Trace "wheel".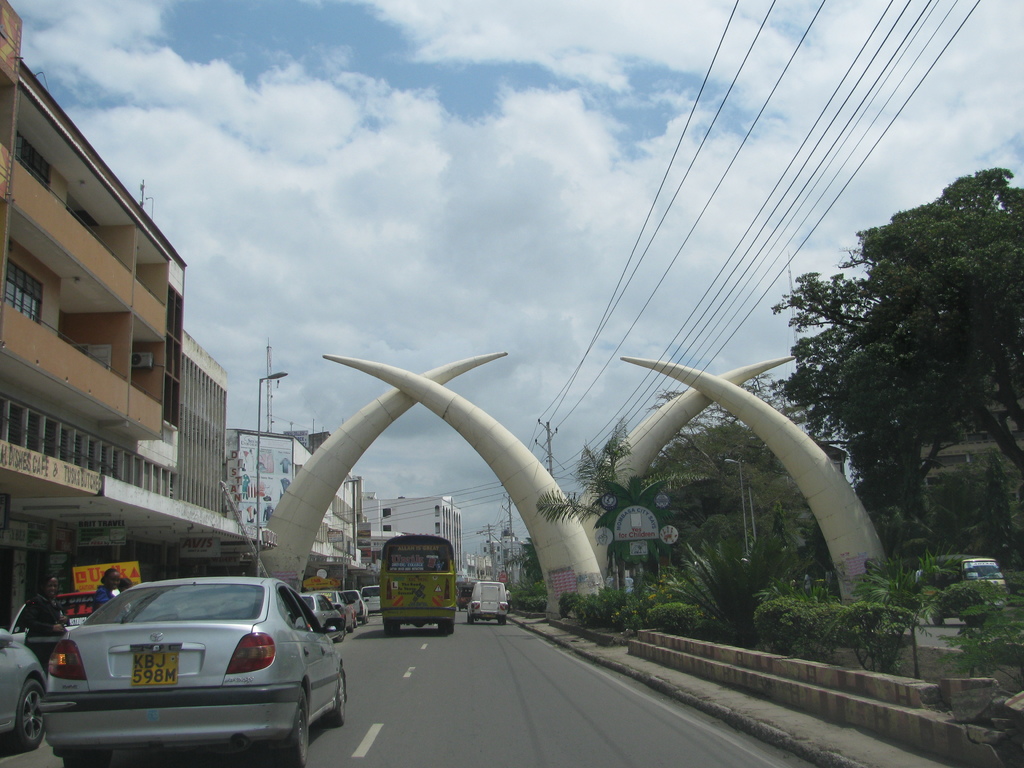
Traced to l=13, t=677, r=46, b=751.
